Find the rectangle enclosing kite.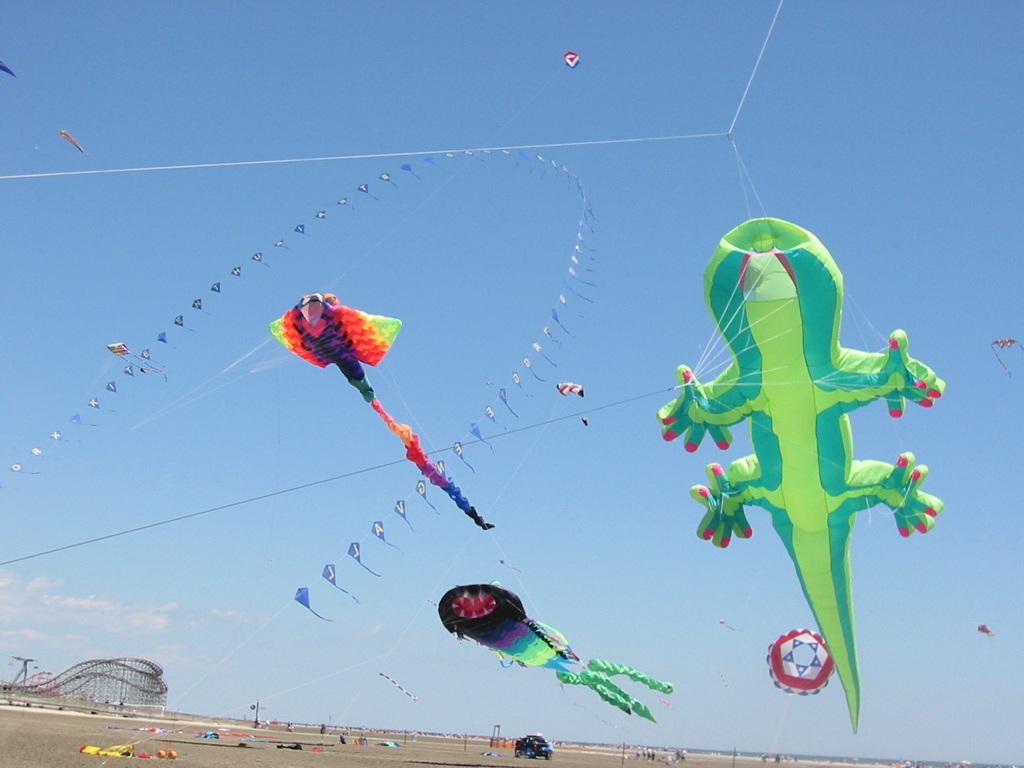
region(521, 353, 548, 384).
